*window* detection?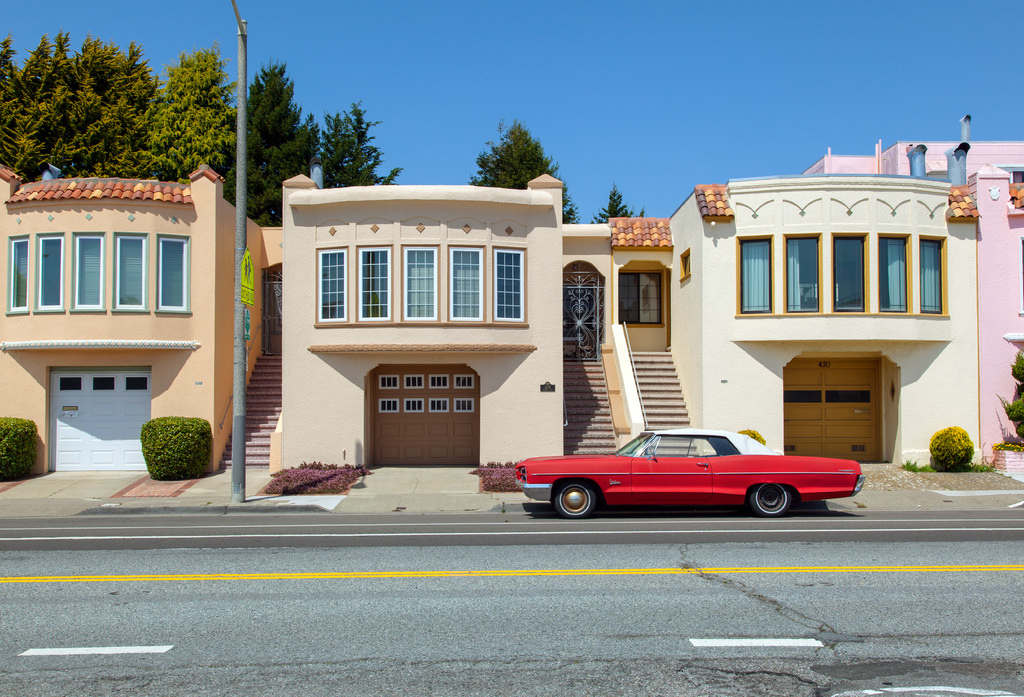
<box>156,235,188,311</box>
